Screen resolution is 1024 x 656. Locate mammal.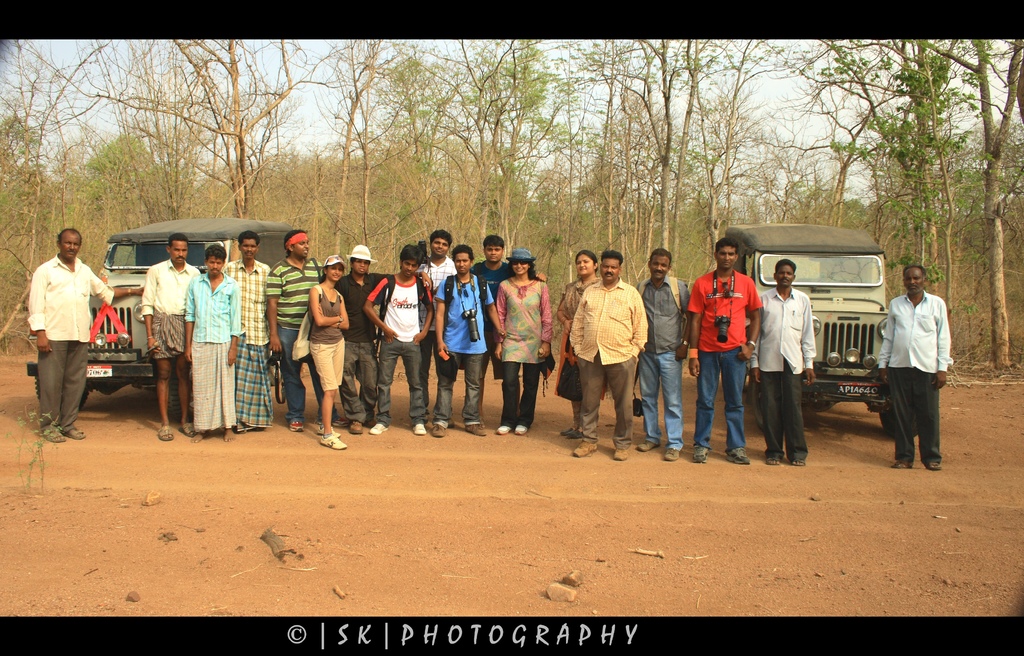
box(305, 255, 347, 450).
